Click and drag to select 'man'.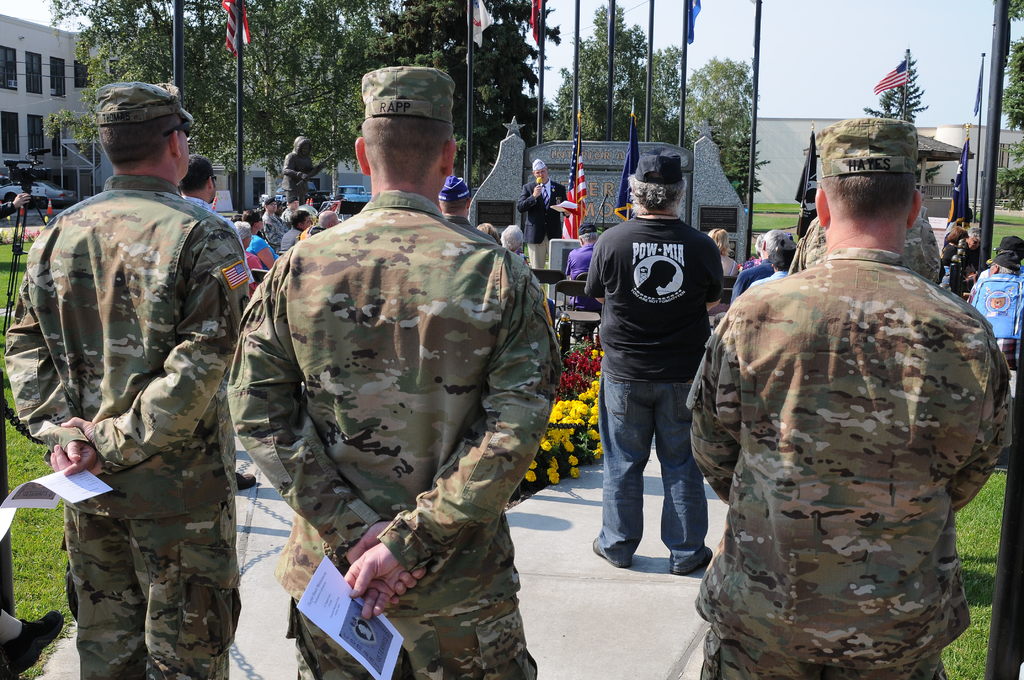
Selection: bbox=[991, 235, 1023, 267].
